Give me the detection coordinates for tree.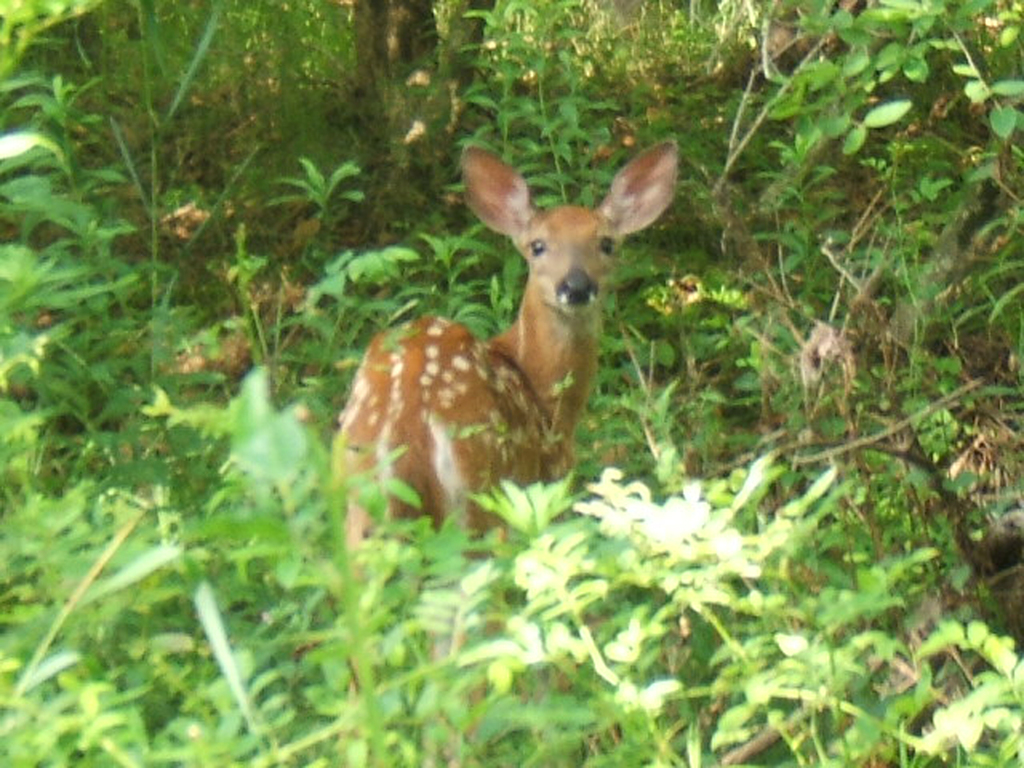
349:0:497:193.
